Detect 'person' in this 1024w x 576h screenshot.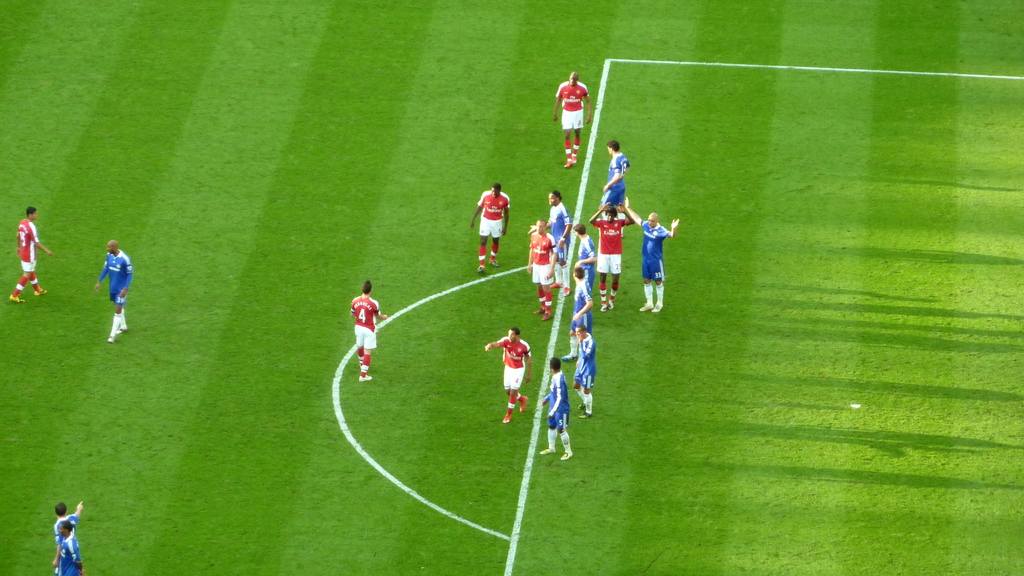
Detection: region(634, 195, 676, 316).
